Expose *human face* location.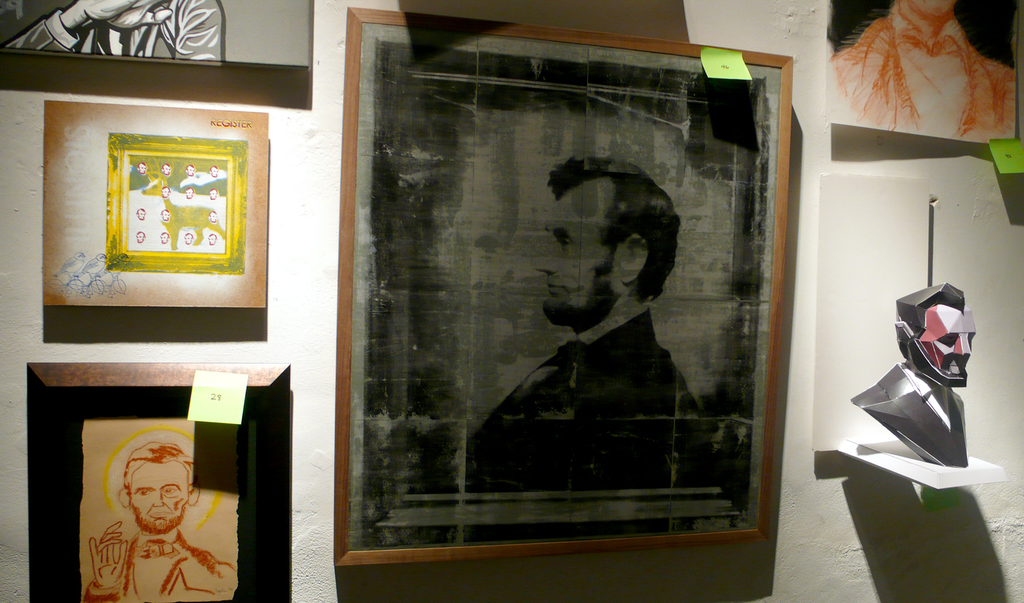
Exposed at [x1=535, y1=200, x2=623, y2=327].
